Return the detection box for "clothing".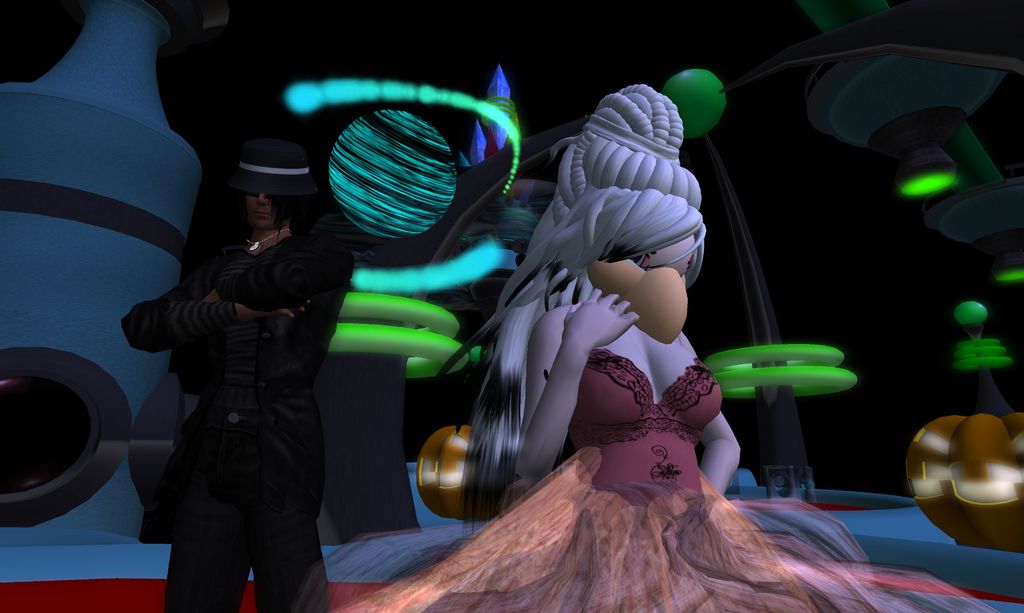
(356, 345, 824, 612).
